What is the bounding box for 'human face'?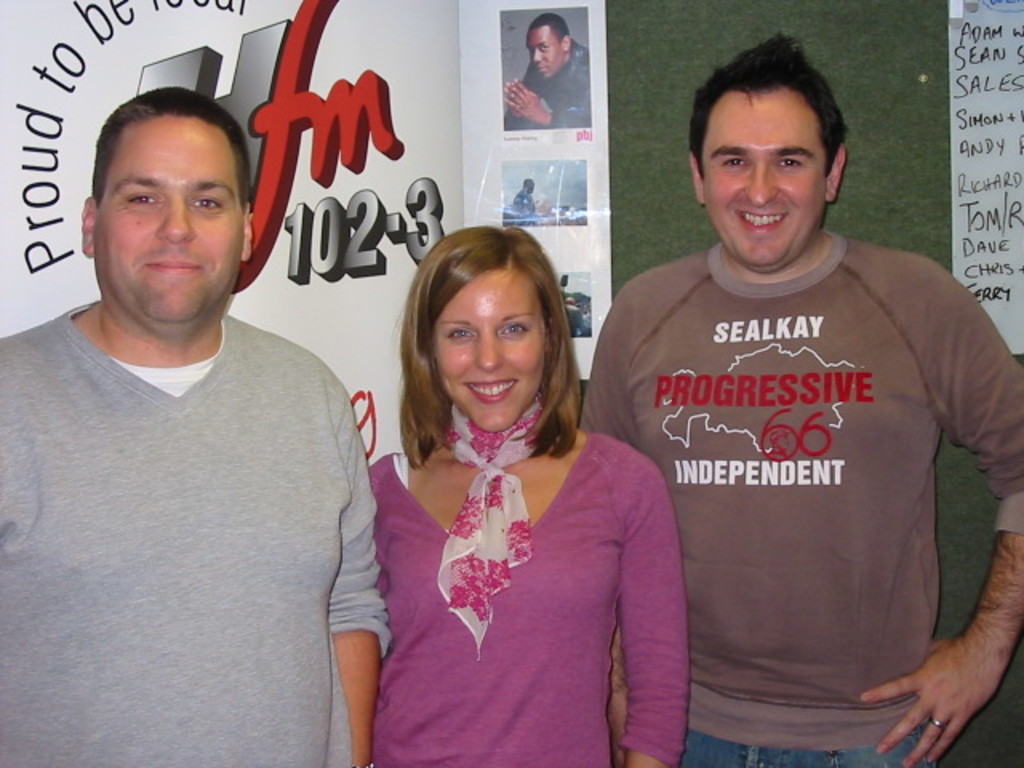
BBox(91, 117, 242, 323).
